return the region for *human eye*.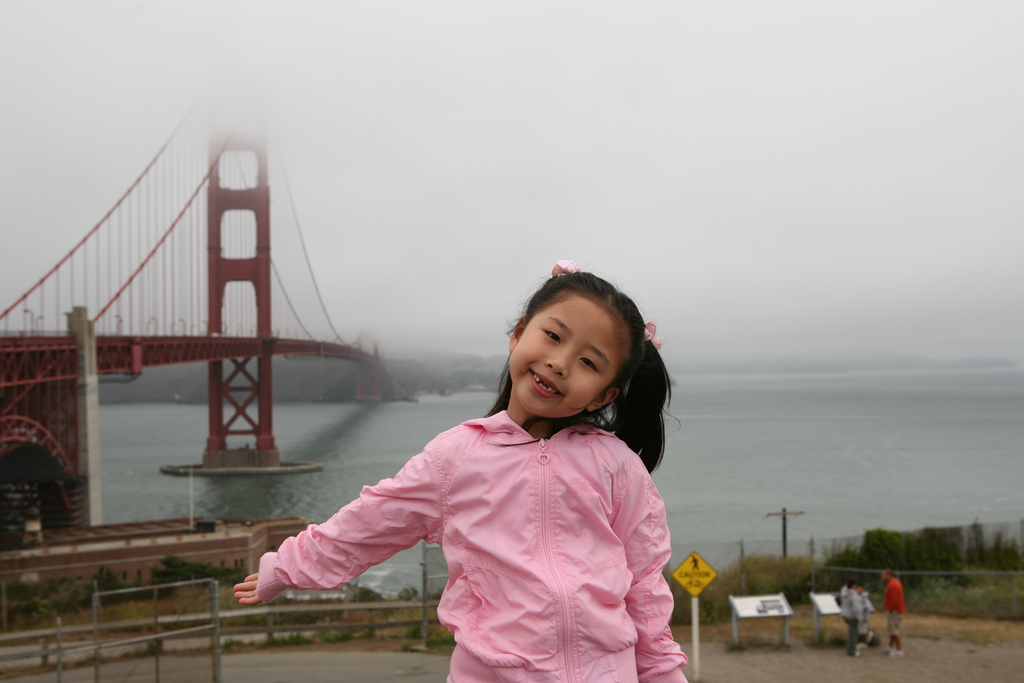
544, 324, 561, 348.
